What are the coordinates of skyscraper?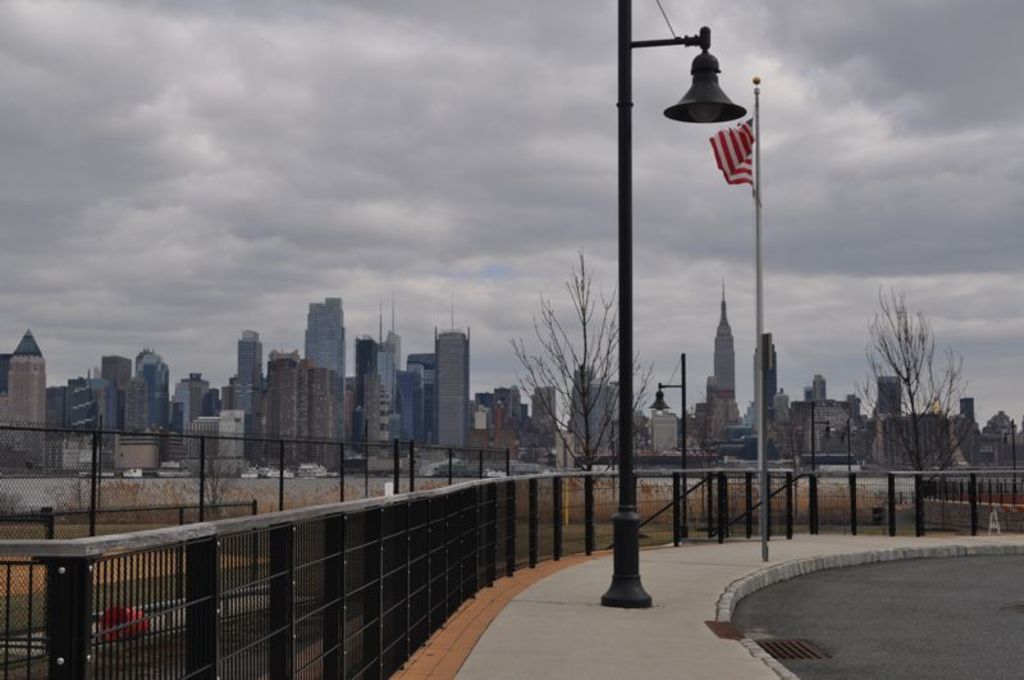
(x1=758, y1=330, x2=780, y2=419).
